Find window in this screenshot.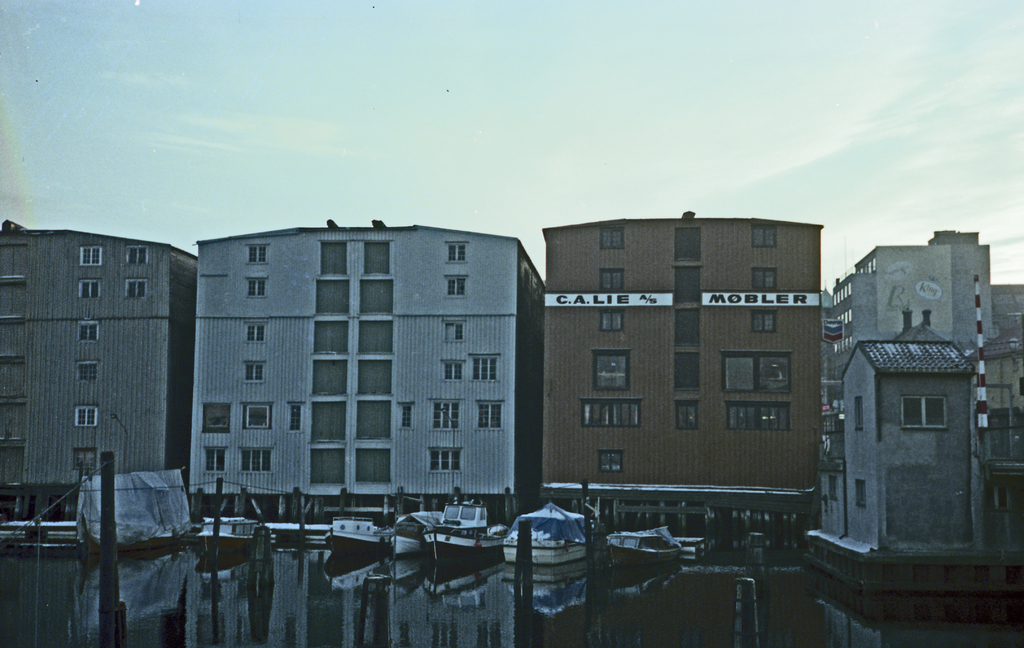
The bounding box for window is 578, 400, 642, 428.
